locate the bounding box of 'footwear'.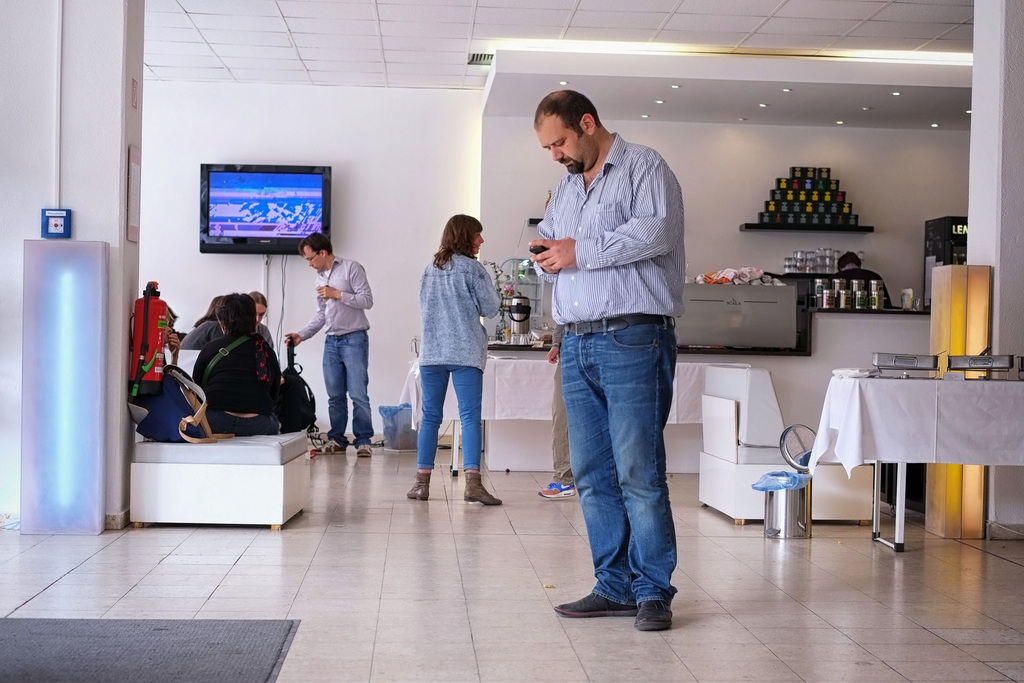
Bounding box: {"left": 465, "top": 472, "right": 499, "bottom": 504}.
